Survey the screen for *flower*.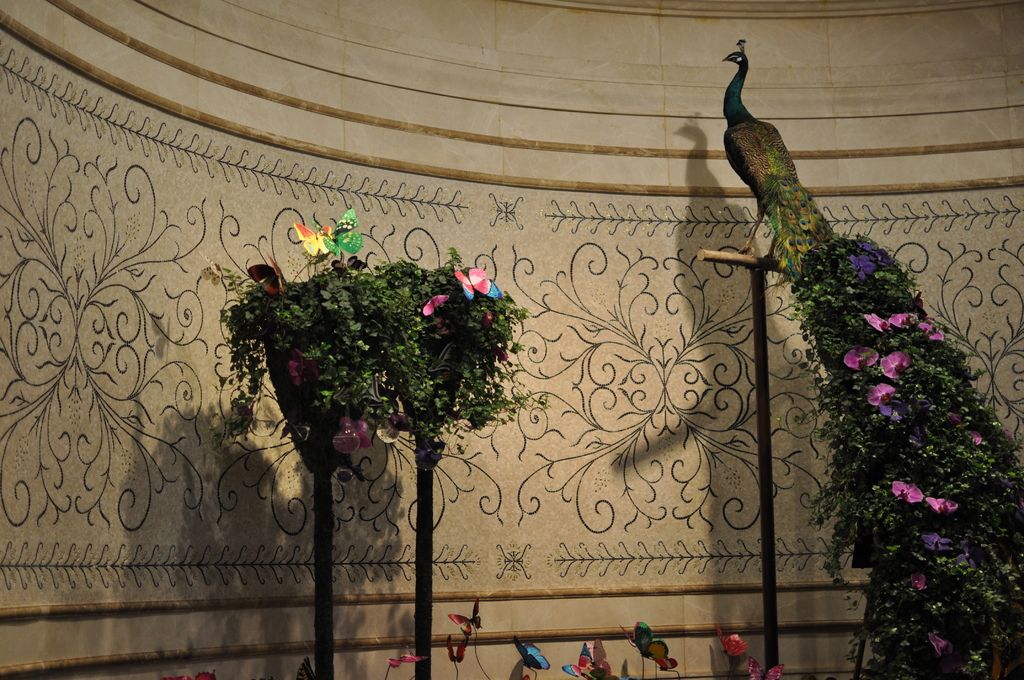
Survey found: left=845, top=255, right=877, bottom=276.
